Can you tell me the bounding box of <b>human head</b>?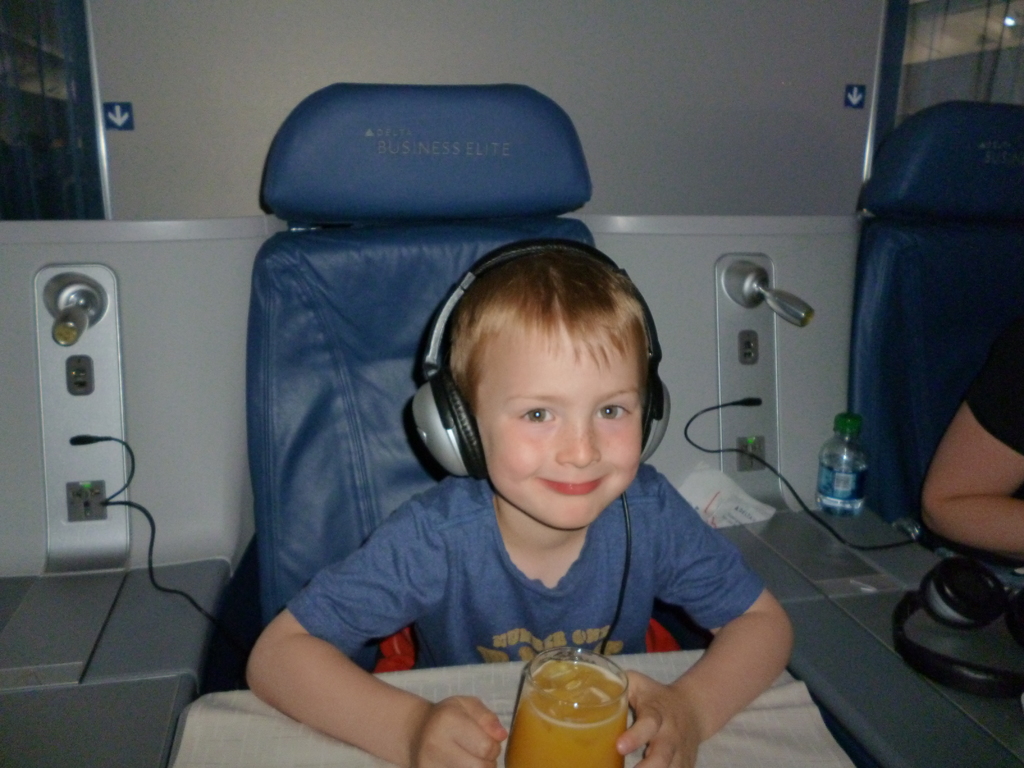
pyautogui.locateOnScreen(427, 242, 657, 464).
